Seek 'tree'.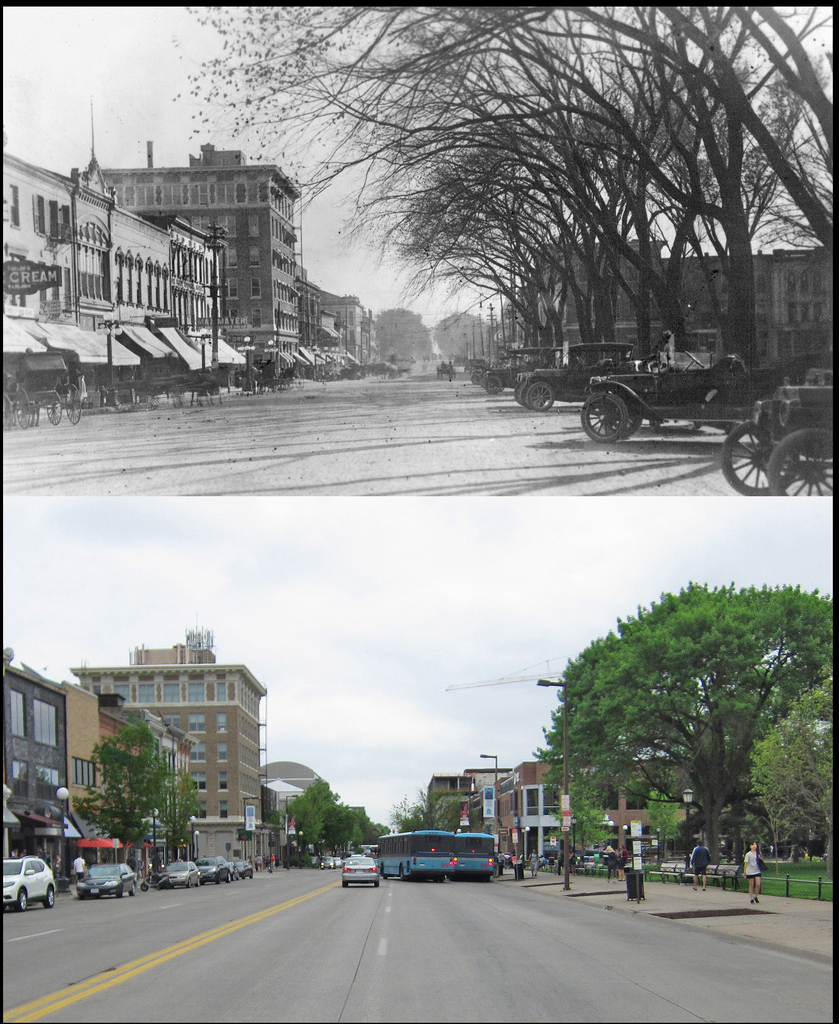
(70,710,204,876).
